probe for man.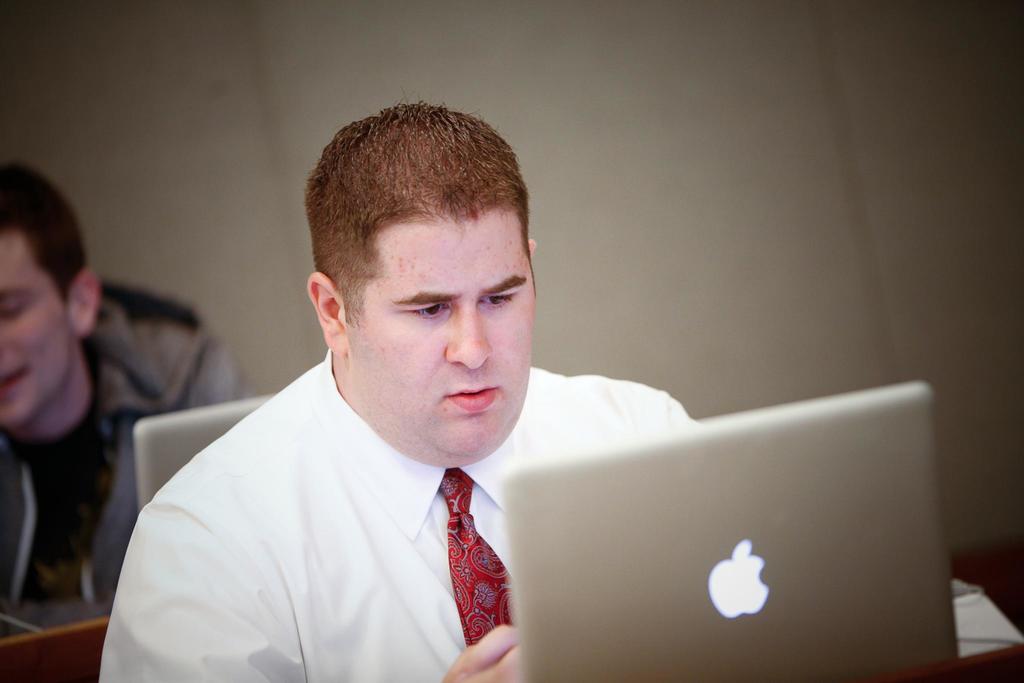
Probe result: box(99, 112, 818, 675).
